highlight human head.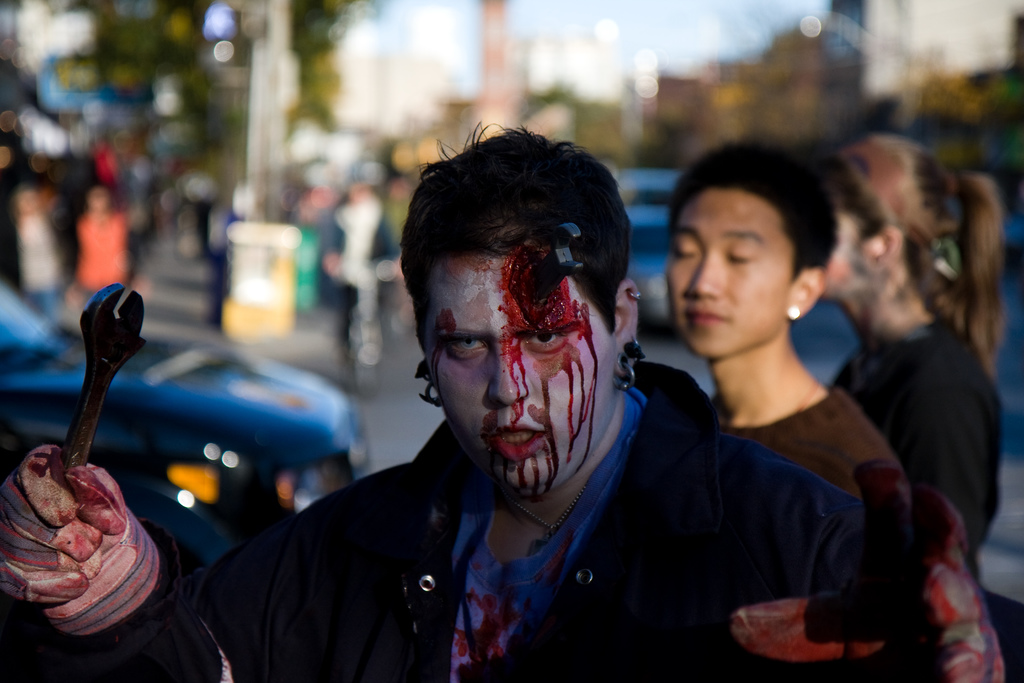
Highlighted region: (819,130,961,308).
